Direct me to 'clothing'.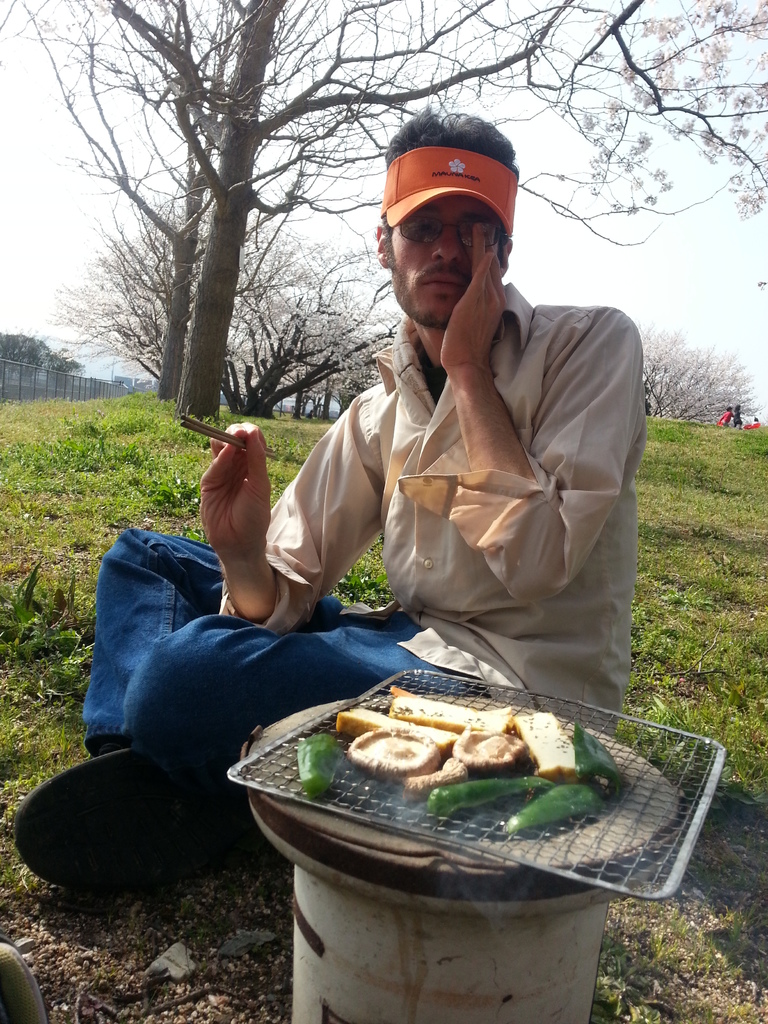
Direction: 718,410,734,426.
